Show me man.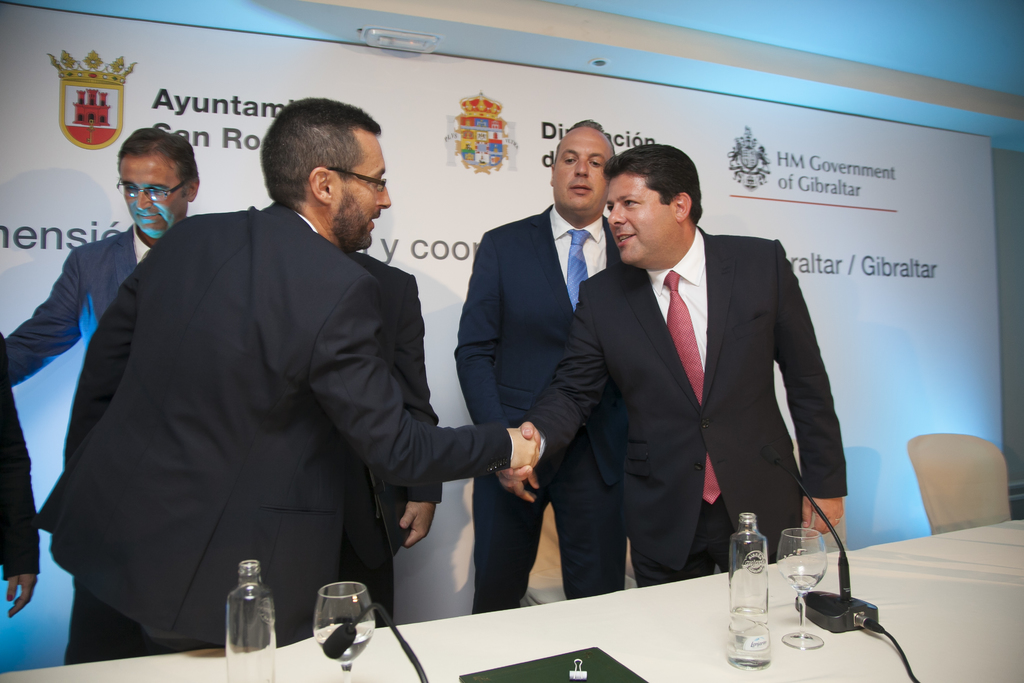
man is here: (77, 107, 588, 643).
